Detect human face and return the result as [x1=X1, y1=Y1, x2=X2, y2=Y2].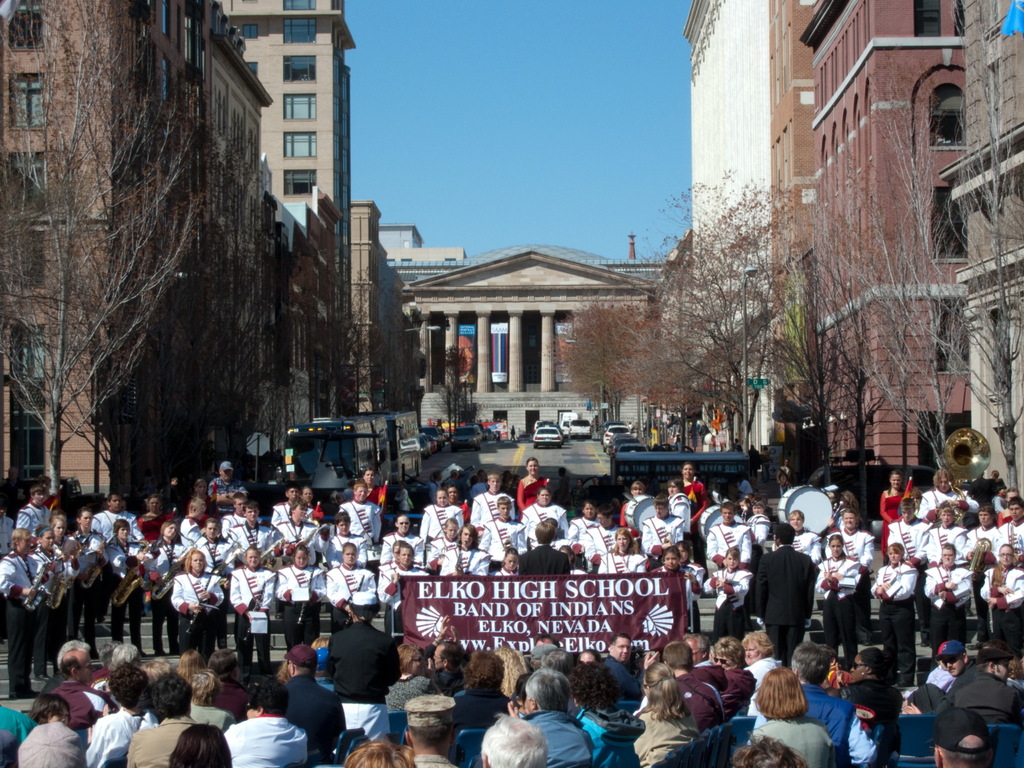
[x1=75, y1=511, x2=93, y2=532].
